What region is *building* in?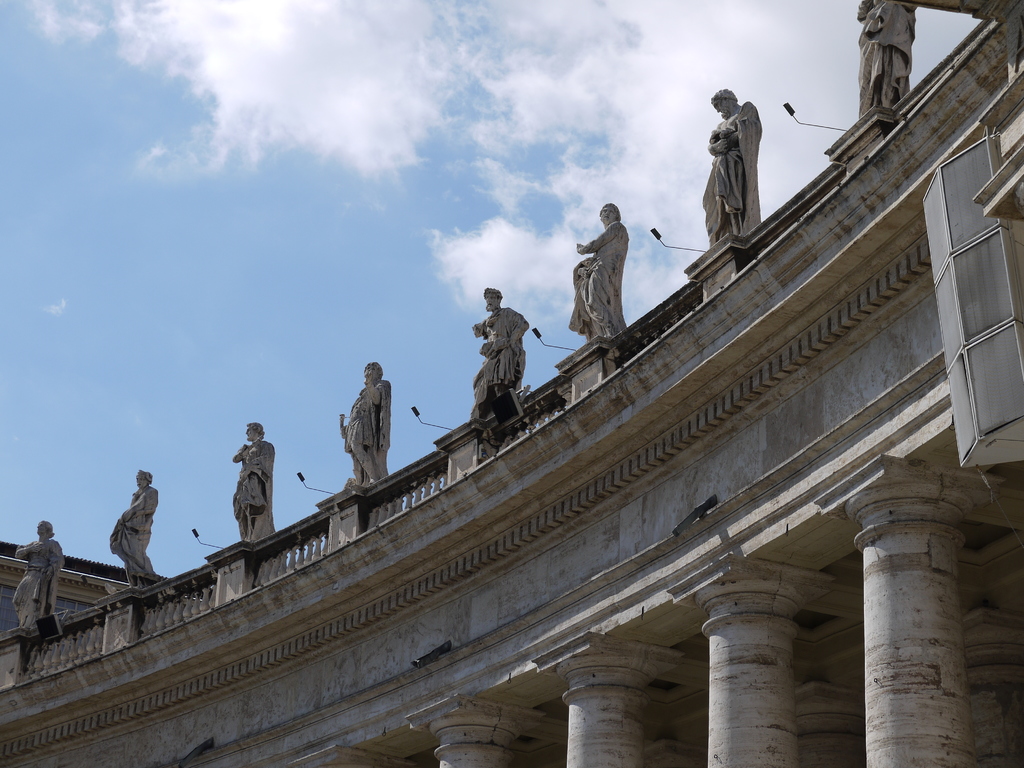
0, 0, 1023, 767.
